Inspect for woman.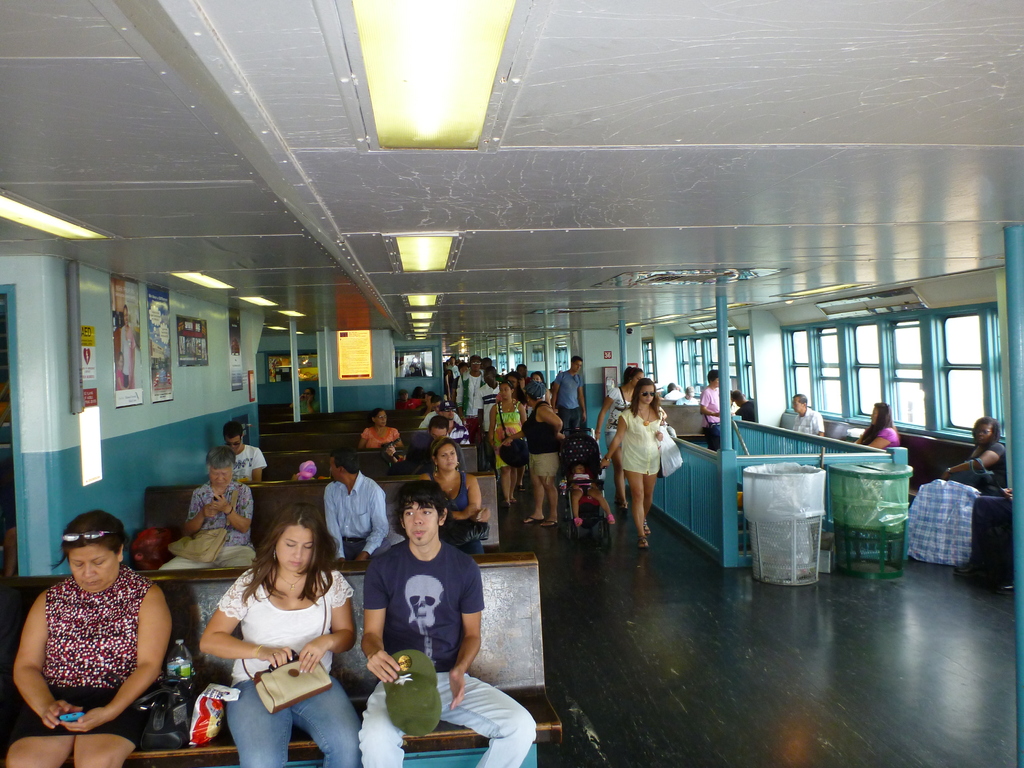
Inspection: 10 506 176 767.
